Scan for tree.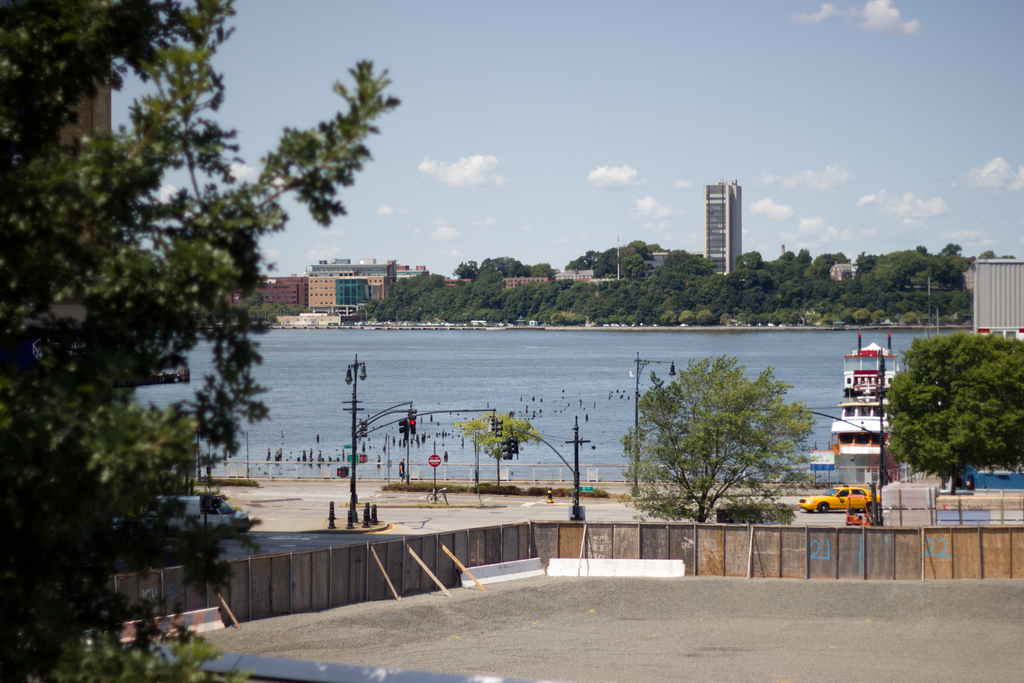
Scan result: left=914, top=306, right=1013, bottom=523.
